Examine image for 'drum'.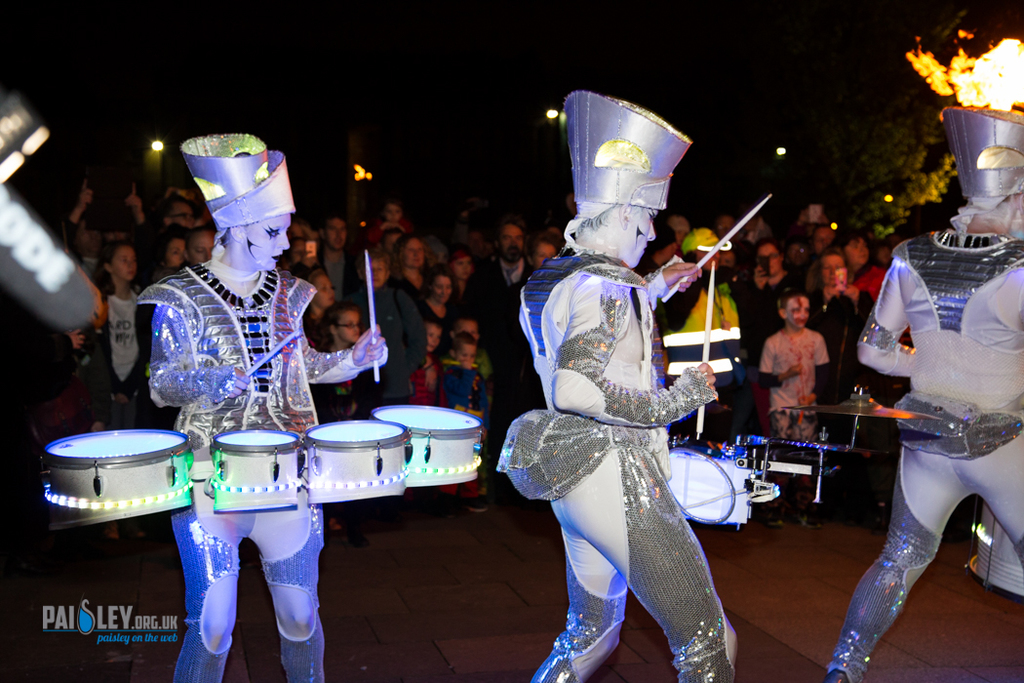
Examination result: BBox(670, 436, 756, 529).
